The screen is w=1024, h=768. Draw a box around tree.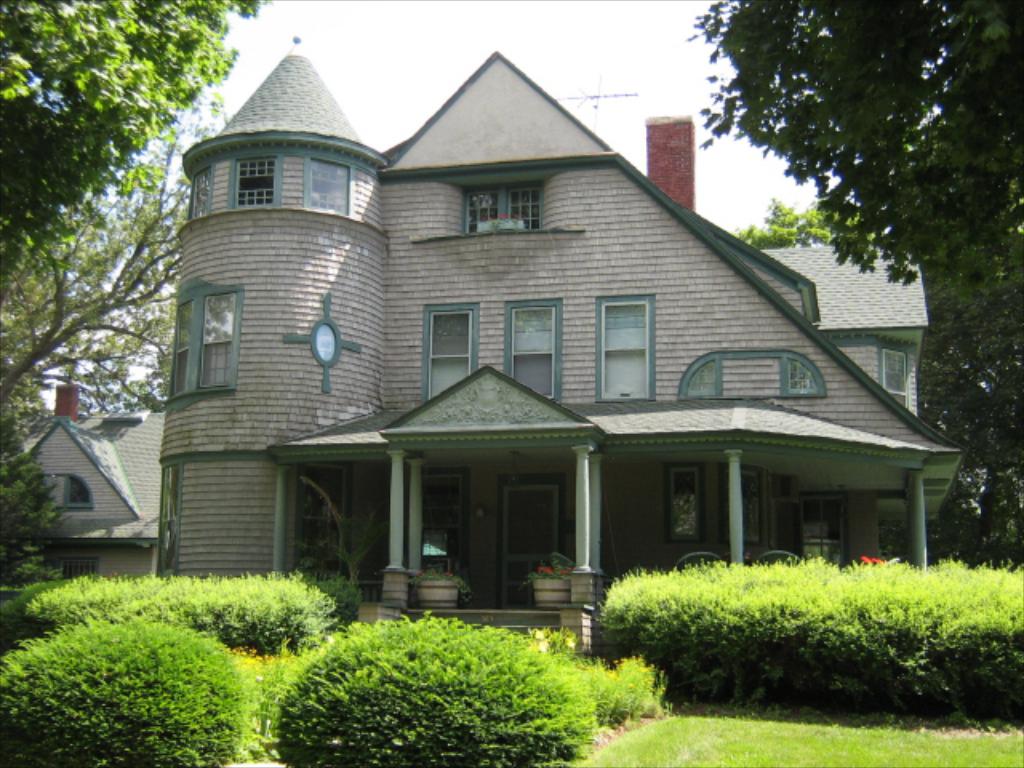
(left=0, top=0, right=285, bottom=438).
